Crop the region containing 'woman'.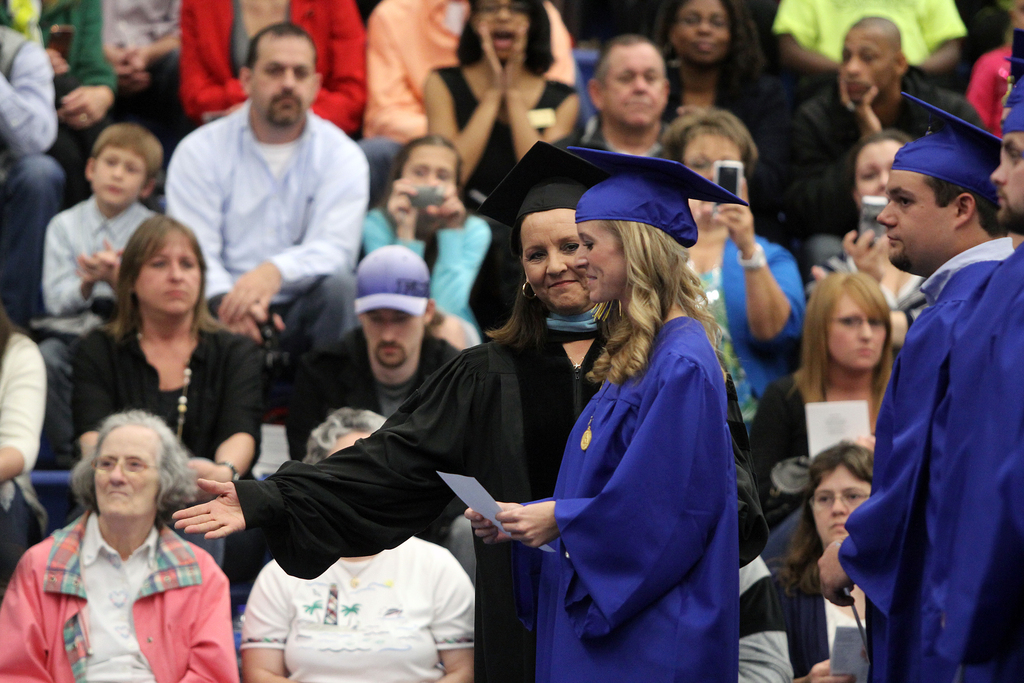
Crop region: detection(751, 268, 899, 533).
